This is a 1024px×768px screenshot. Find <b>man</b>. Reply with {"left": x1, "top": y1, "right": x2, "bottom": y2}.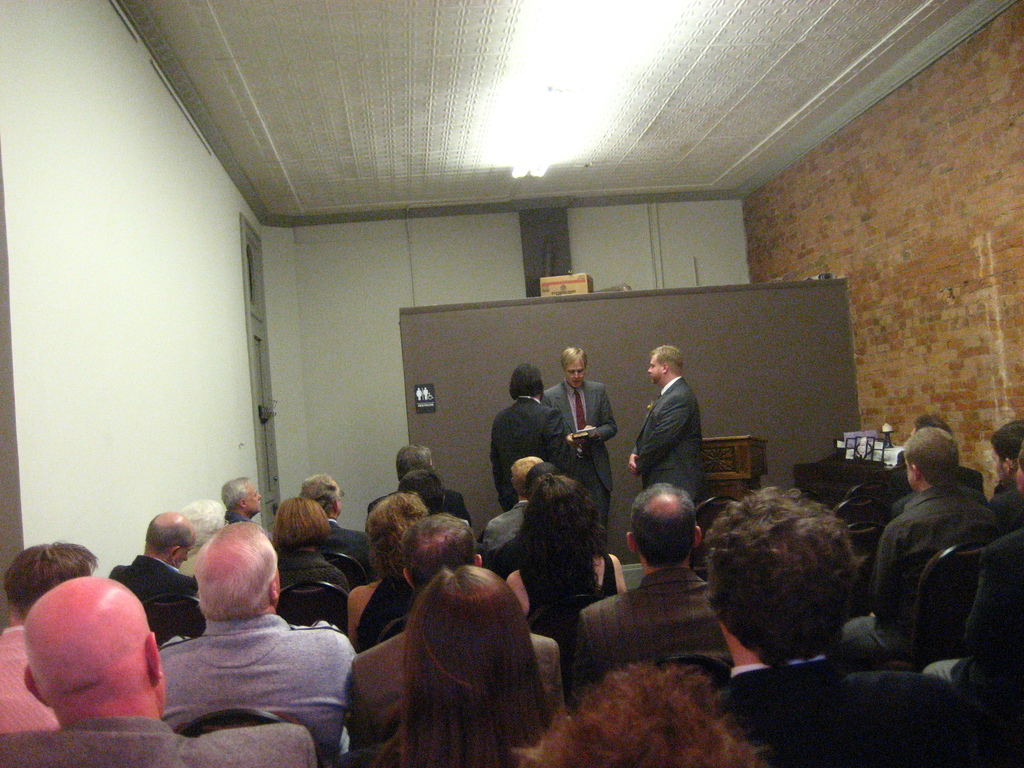
{"left": 878, "top": 431, "right": 1000, "bottom": 633}.
